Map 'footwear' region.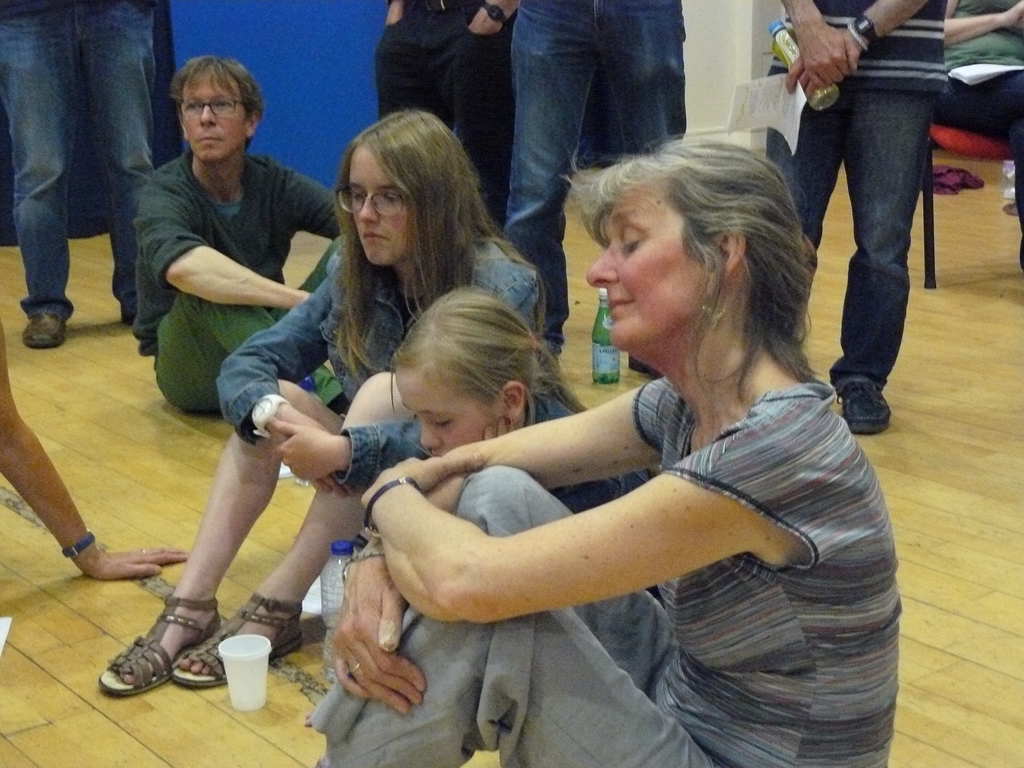
Mapped to 20, 315, 73, 346.
